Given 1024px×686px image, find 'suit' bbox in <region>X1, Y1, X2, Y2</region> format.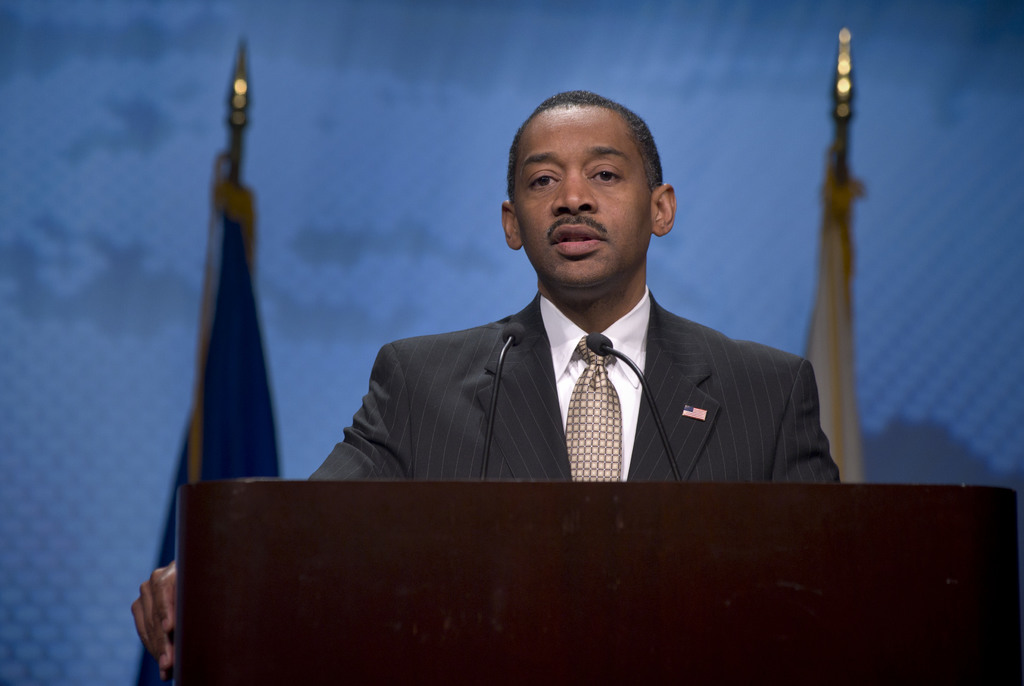
<region>339, 204, 817, 496</region>.
